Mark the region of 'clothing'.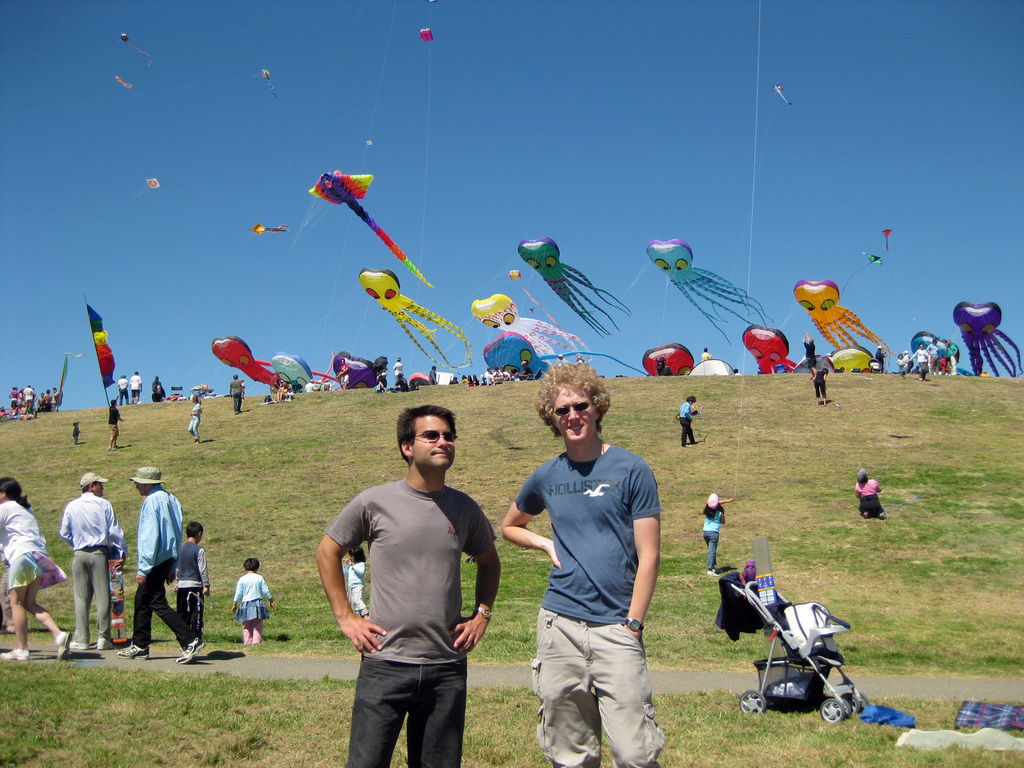
Region: 924/341/940/372.
